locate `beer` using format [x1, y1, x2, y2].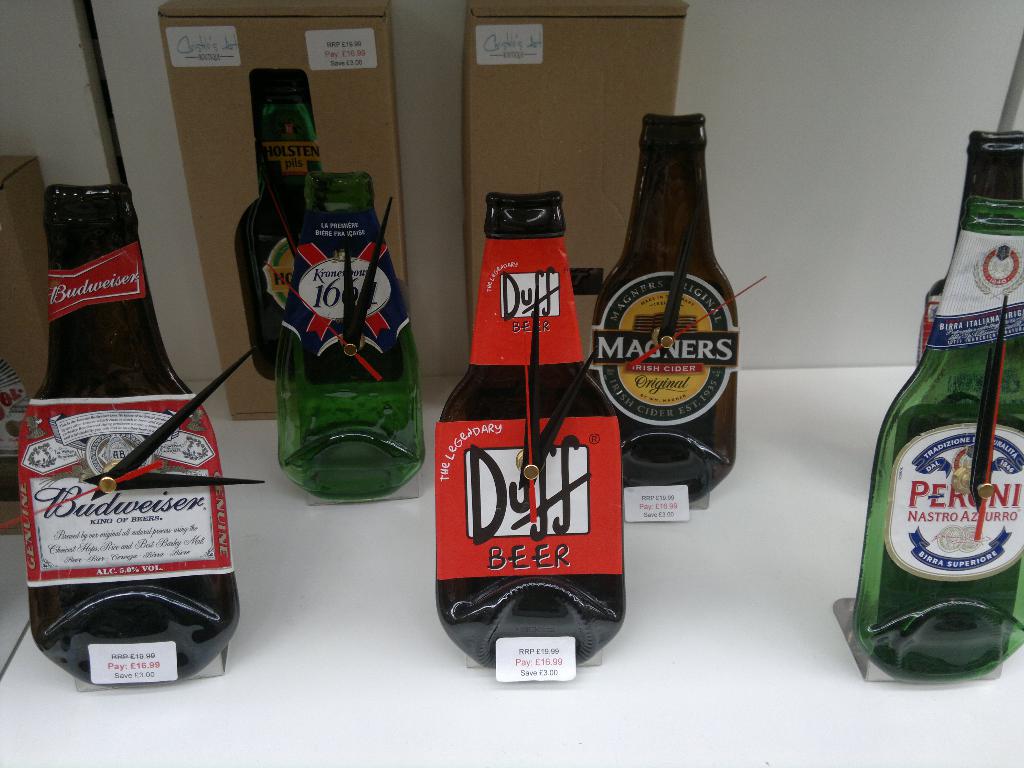
[278, 169, 426, 499].
